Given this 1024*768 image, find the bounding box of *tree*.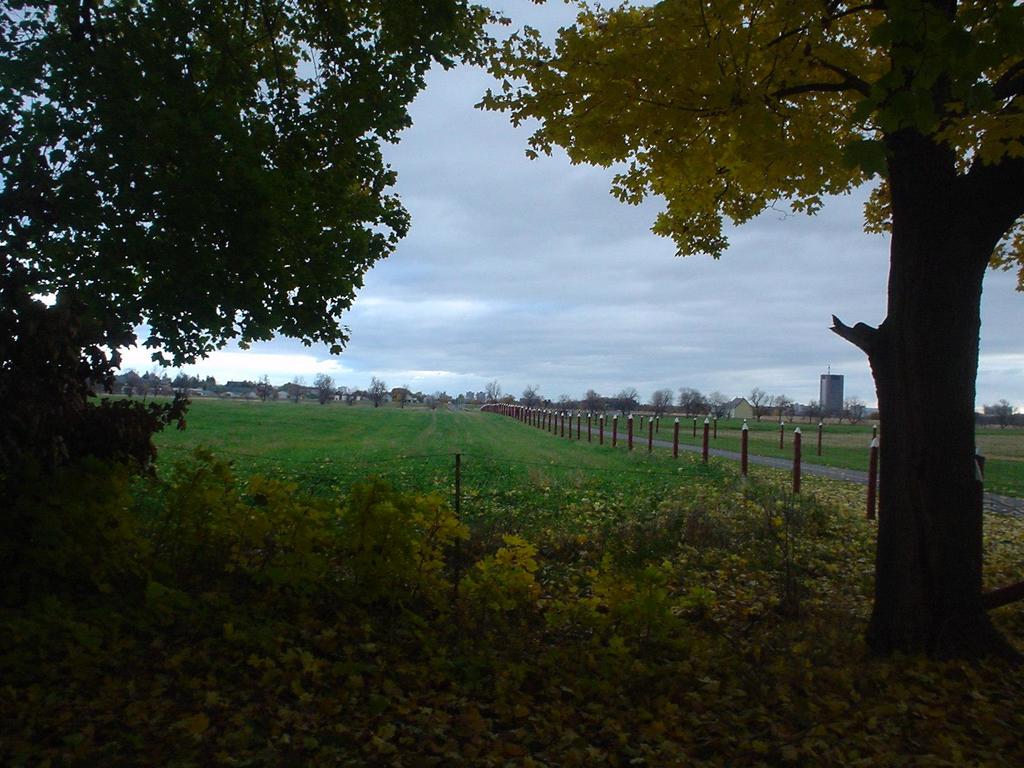
[576,388,604,426].
